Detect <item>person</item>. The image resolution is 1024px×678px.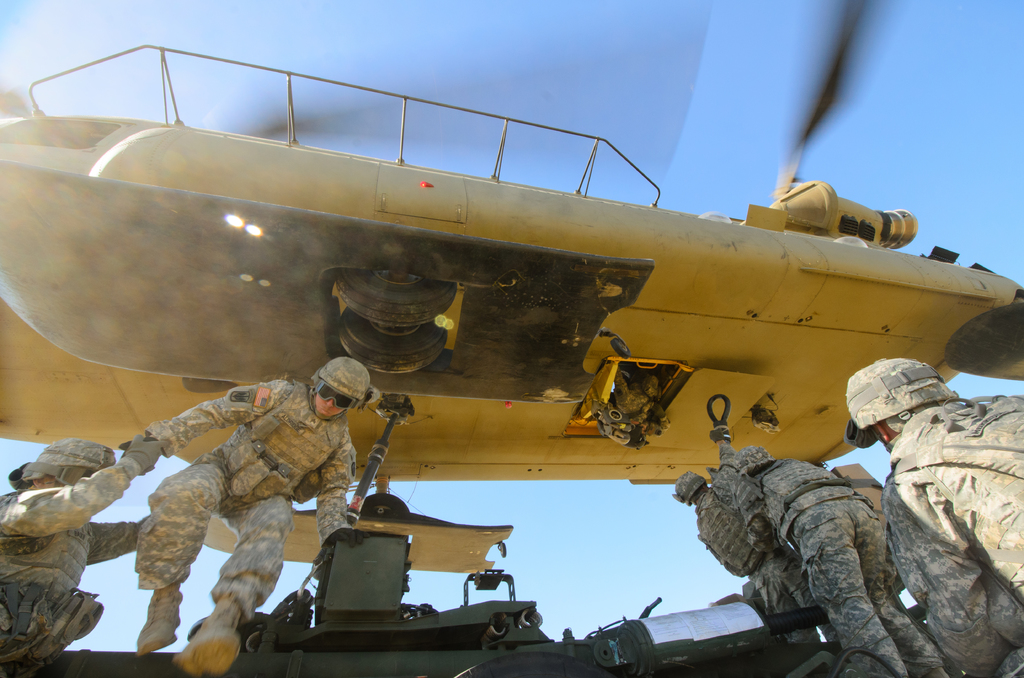
145,358,371,677.
